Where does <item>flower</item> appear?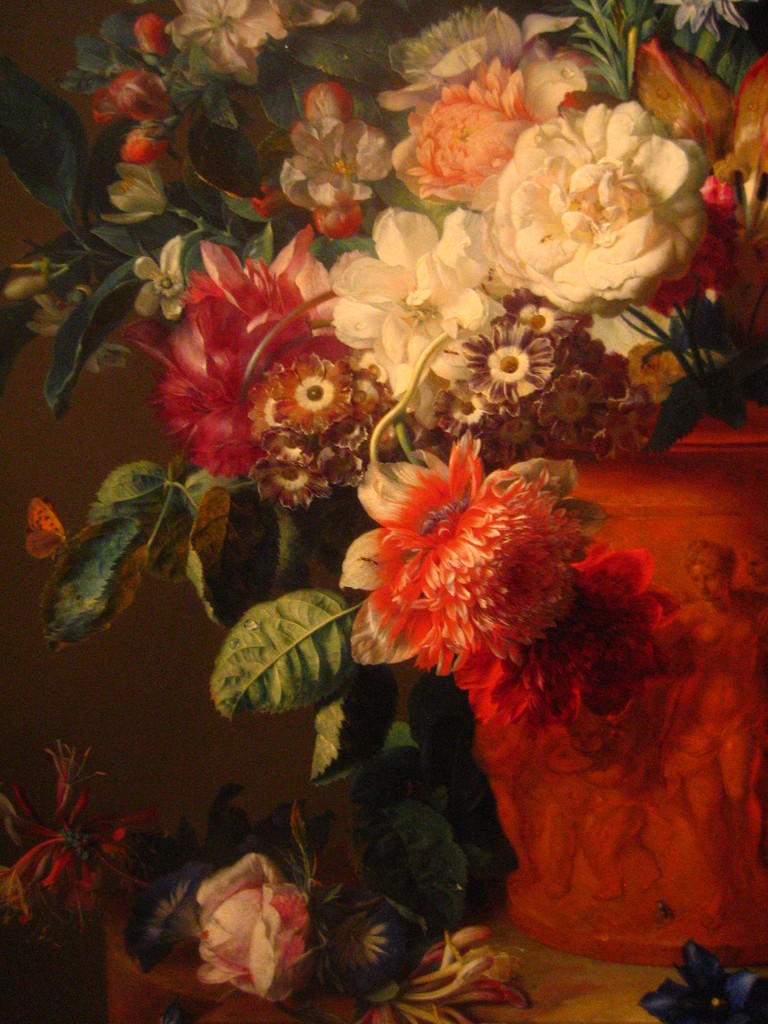
Appears at bbox(381, 8, 602, 211).
